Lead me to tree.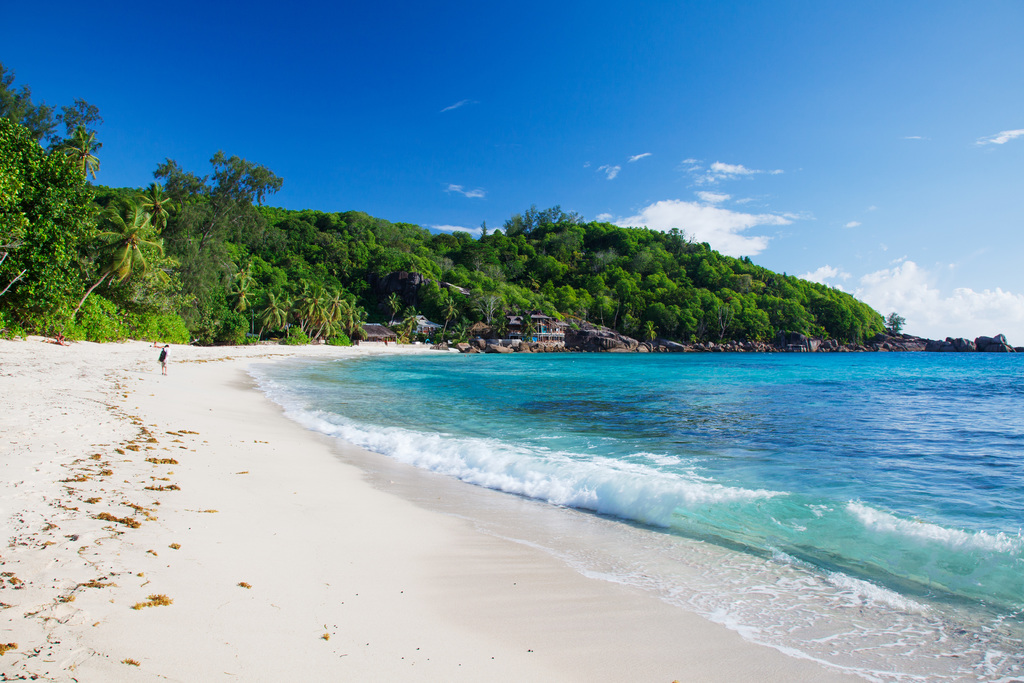
Lead to crop(149, 145, 280, 245).
